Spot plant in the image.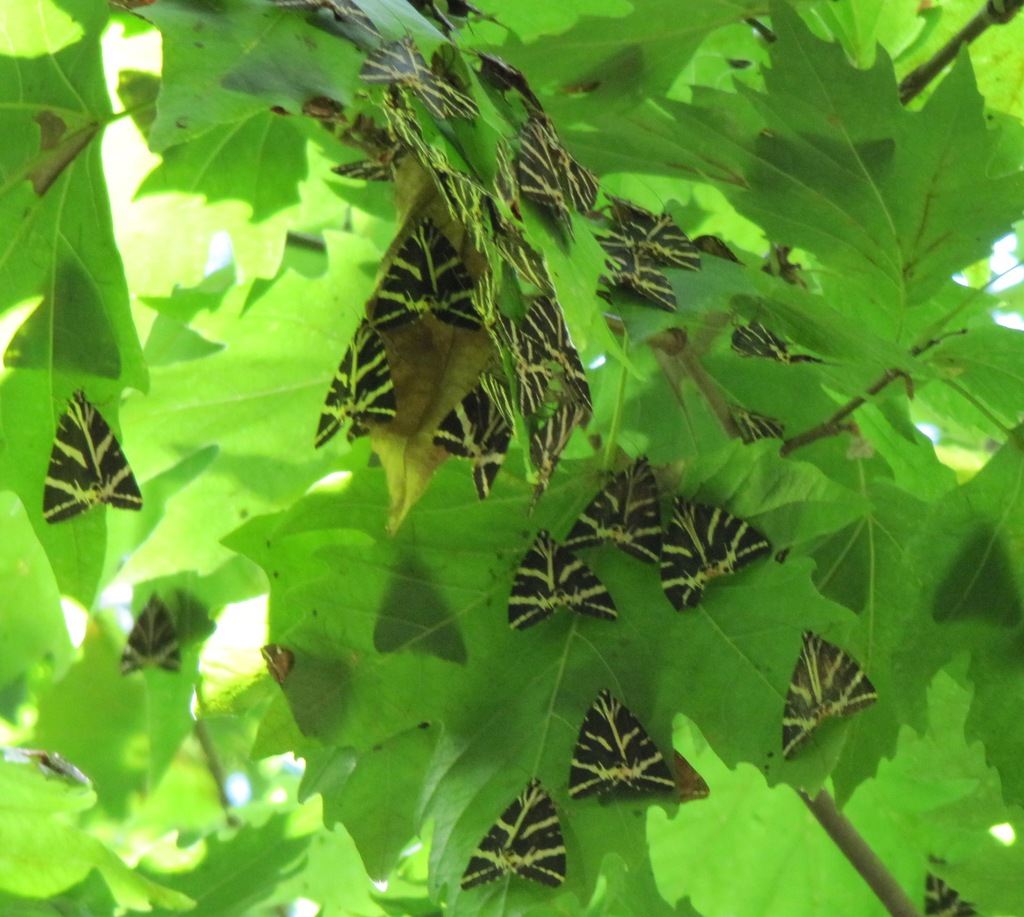
plant found at (1,1,1019,916).
